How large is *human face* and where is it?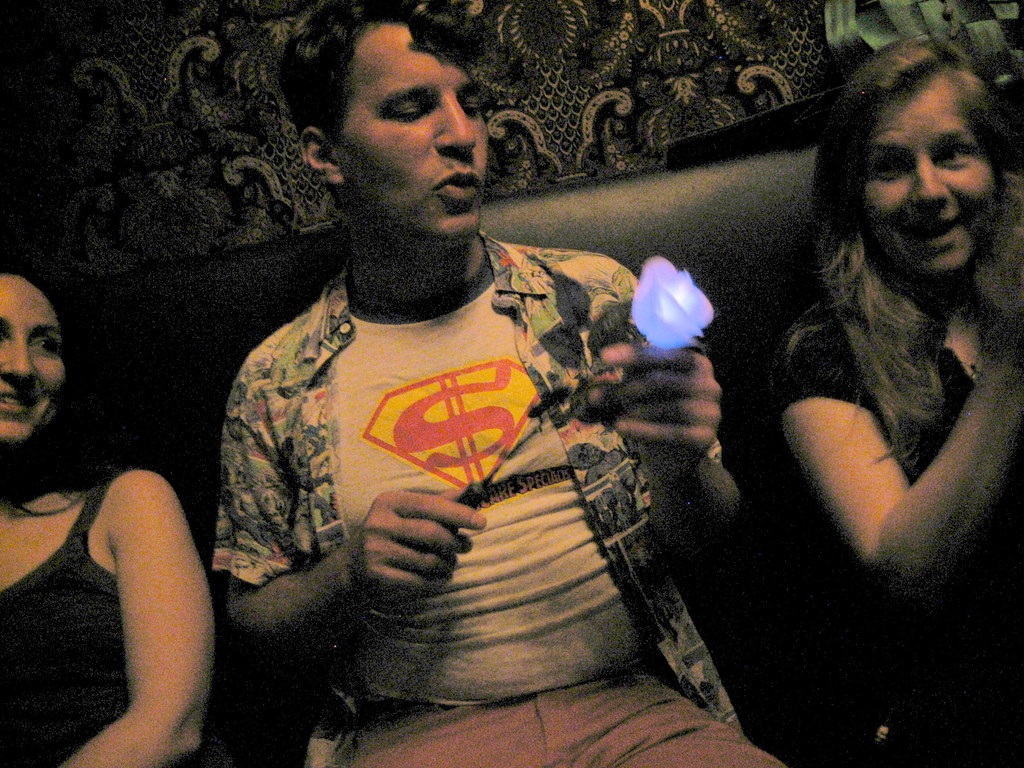
Bounding box: x1=0, y1=271, x2=67, y2=443.
